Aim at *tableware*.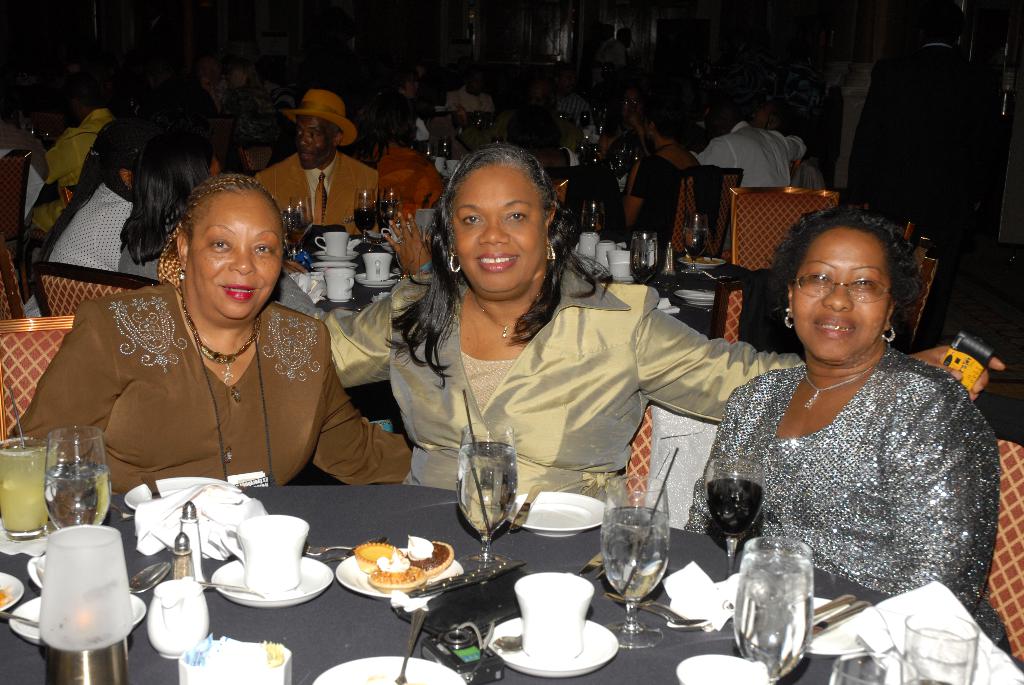
Aimed at 150/577/216/661.
